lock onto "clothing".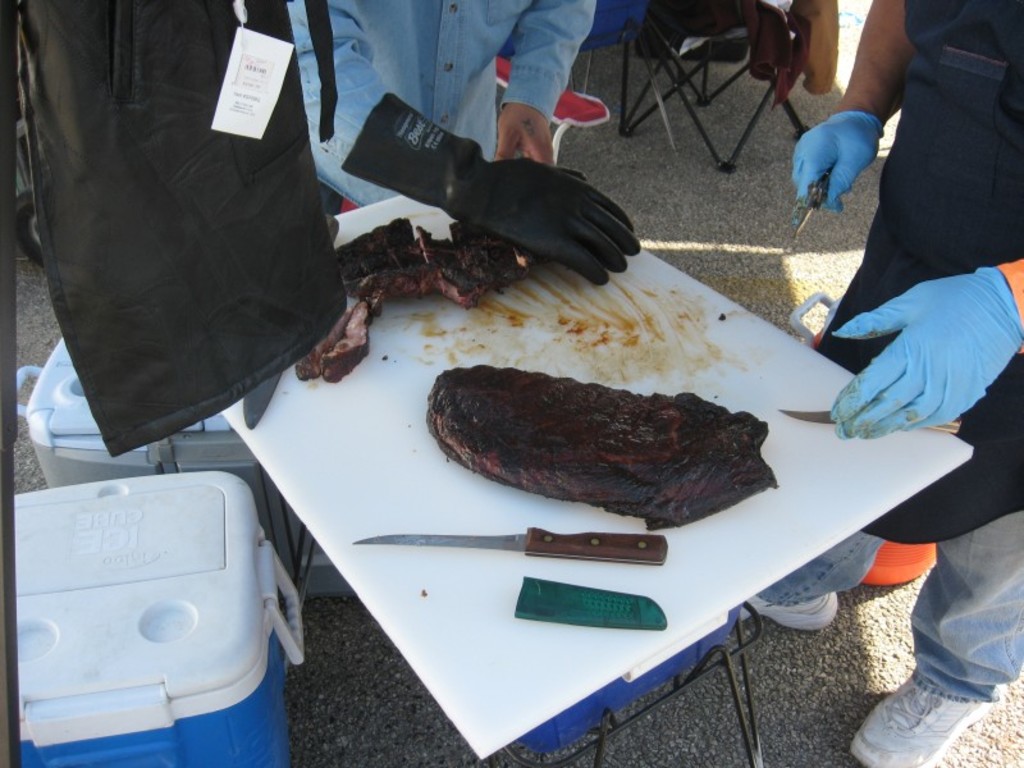
Locked: <bbox>813, 0, 1023, 716</bbox>.
